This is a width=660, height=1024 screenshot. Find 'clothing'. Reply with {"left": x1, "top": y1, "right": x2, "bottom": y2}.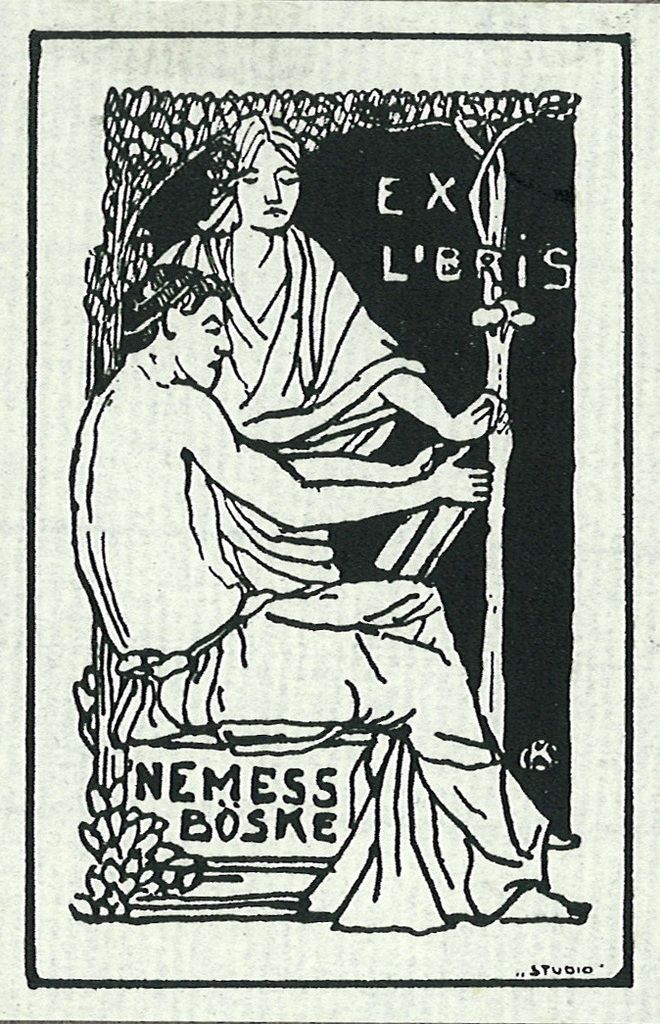
{"left": 122, "top": 574, "right": 547, "bottom": 936}.
